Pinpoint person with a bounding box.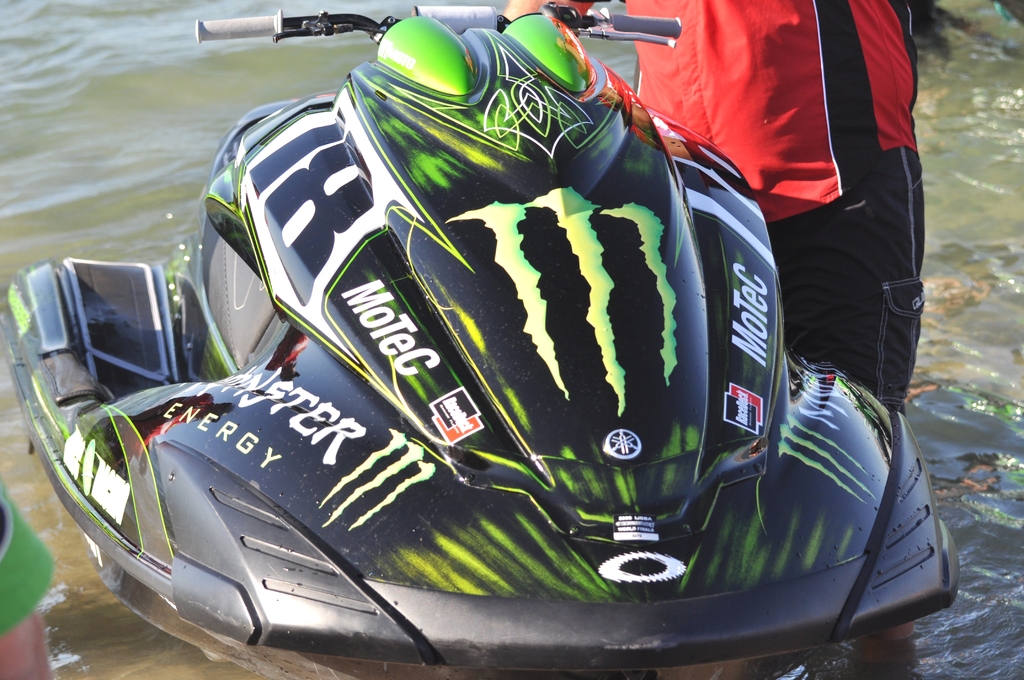
<box>0,480,66,679</box>.
